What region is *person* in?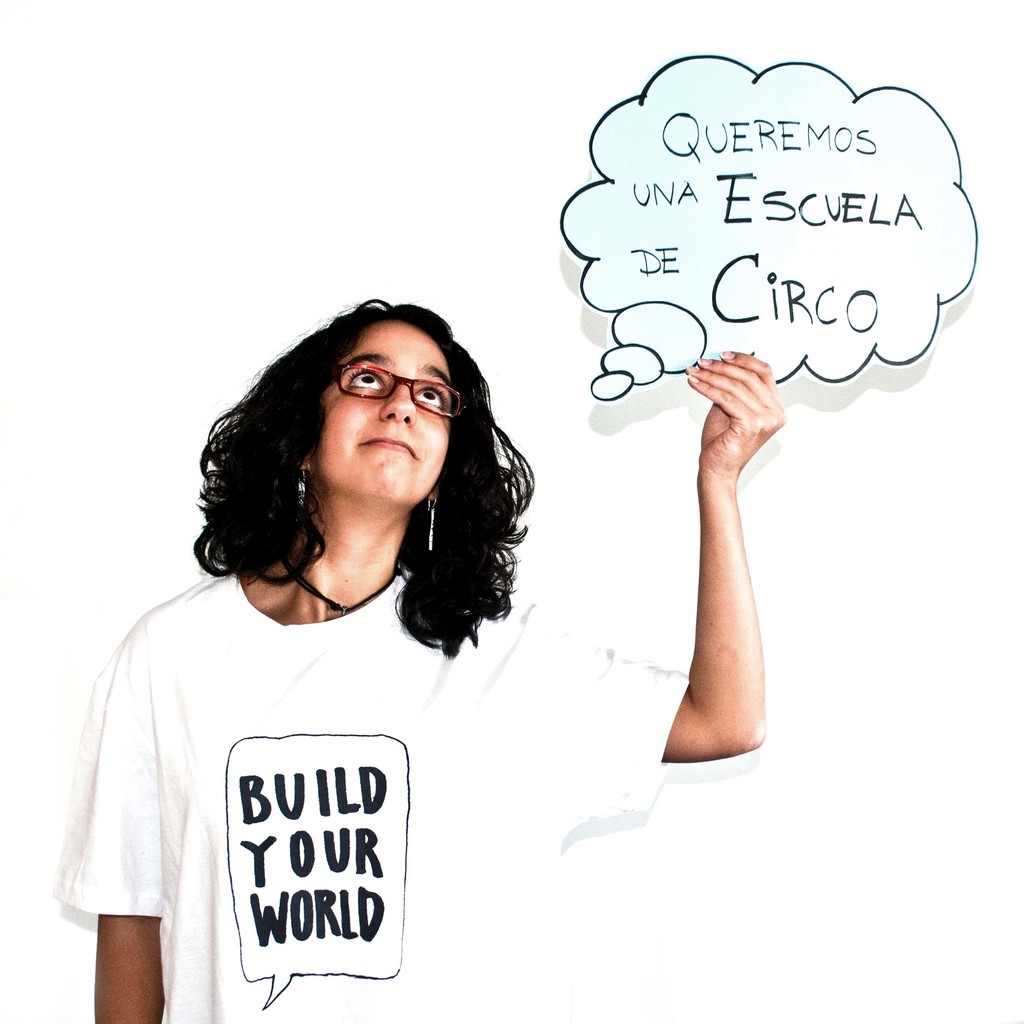
bbox=[51, 287, 769, 1023].
